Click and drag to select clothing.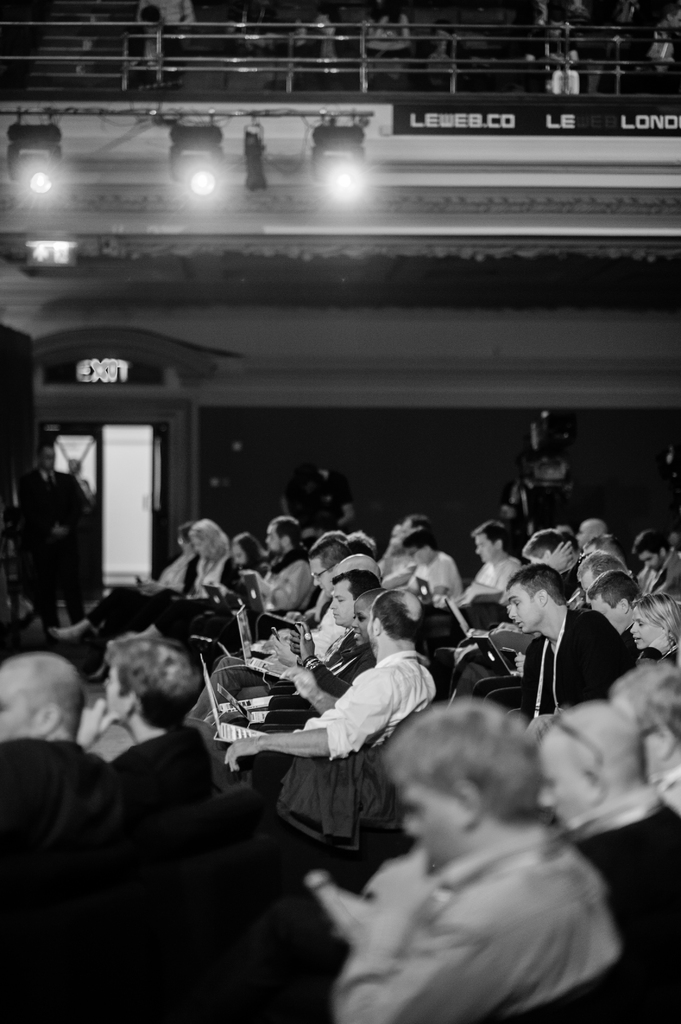
Selection: box(645, 739, 680, 831).
